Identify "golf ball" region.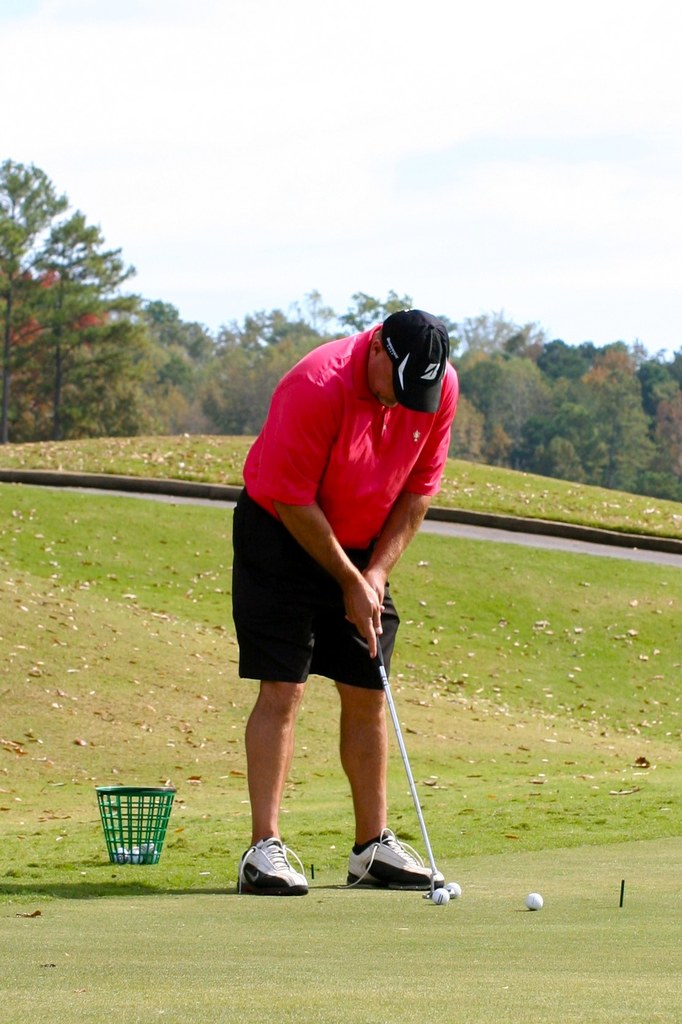
Region: <box>449,886,460,900</box>.
